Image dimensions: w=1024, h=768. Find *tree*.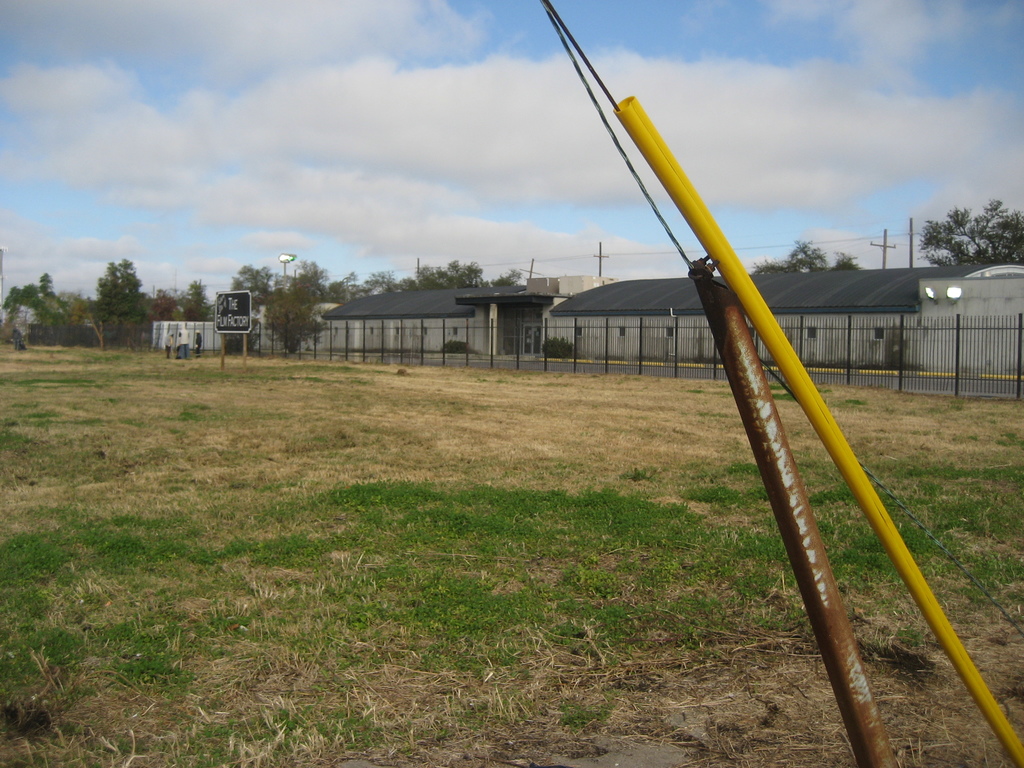
[750, 234, 868, 269].
